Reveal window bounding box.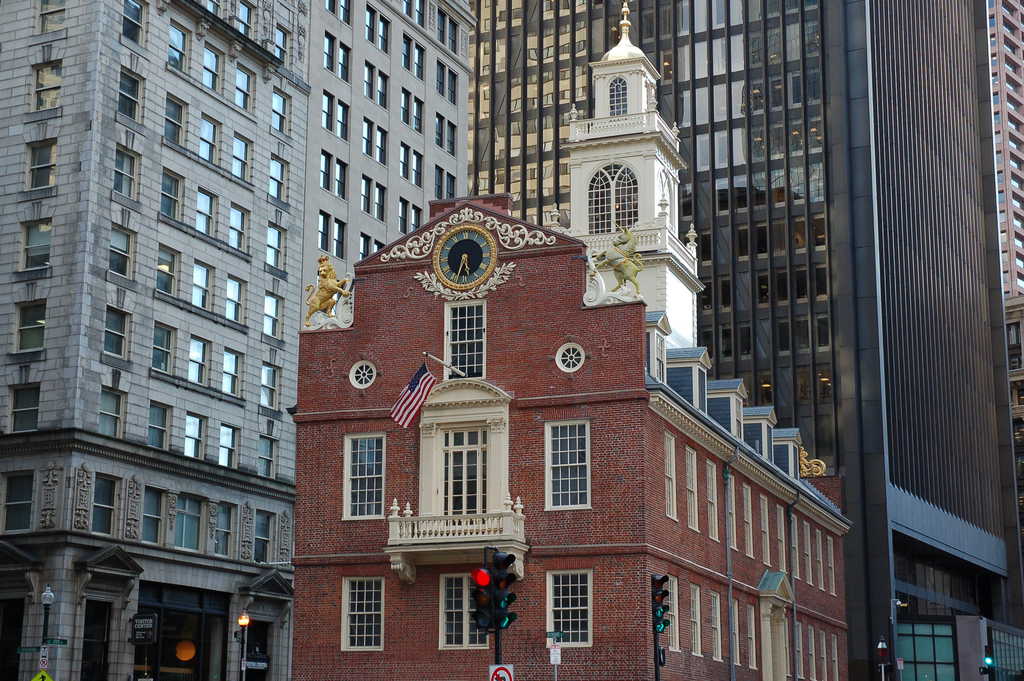
Revealed: <bbox>22, 215, 51, 264</bbox>.
